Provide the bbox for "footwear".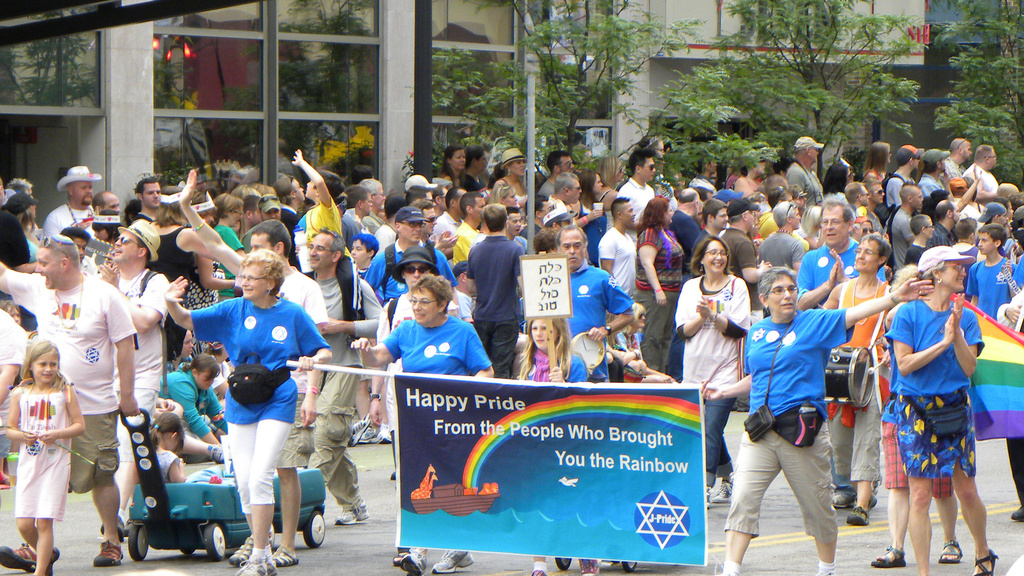
45, 548, 59, 575.
